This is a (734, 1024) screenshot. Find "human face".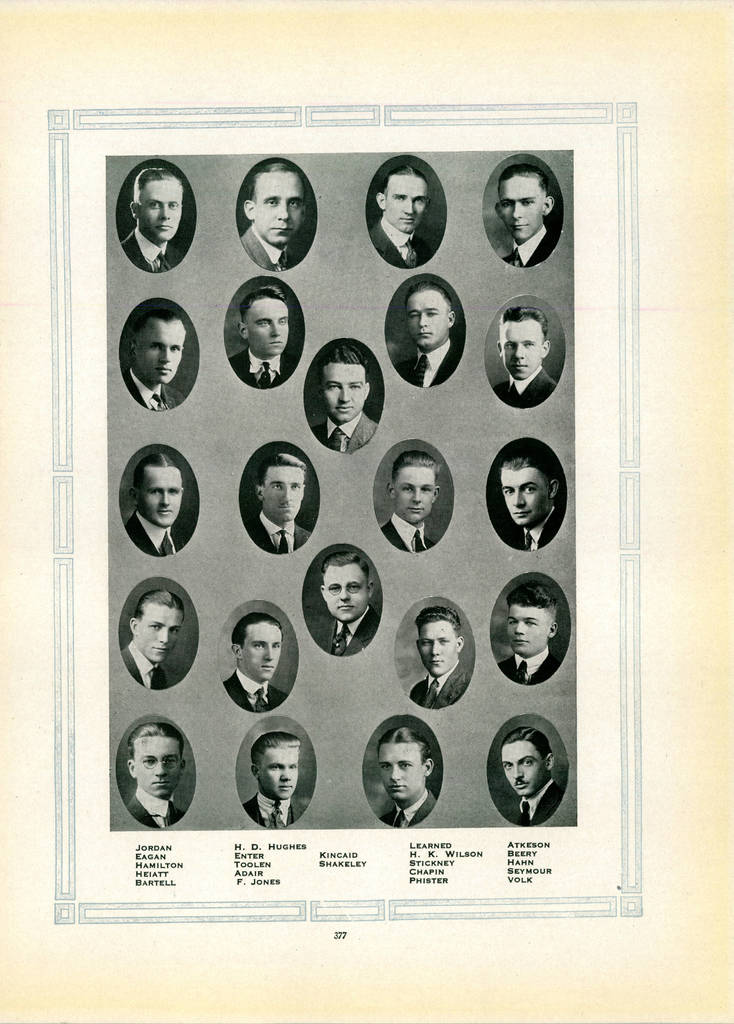
Bounding box: locate(140, 607, 180, 664).
